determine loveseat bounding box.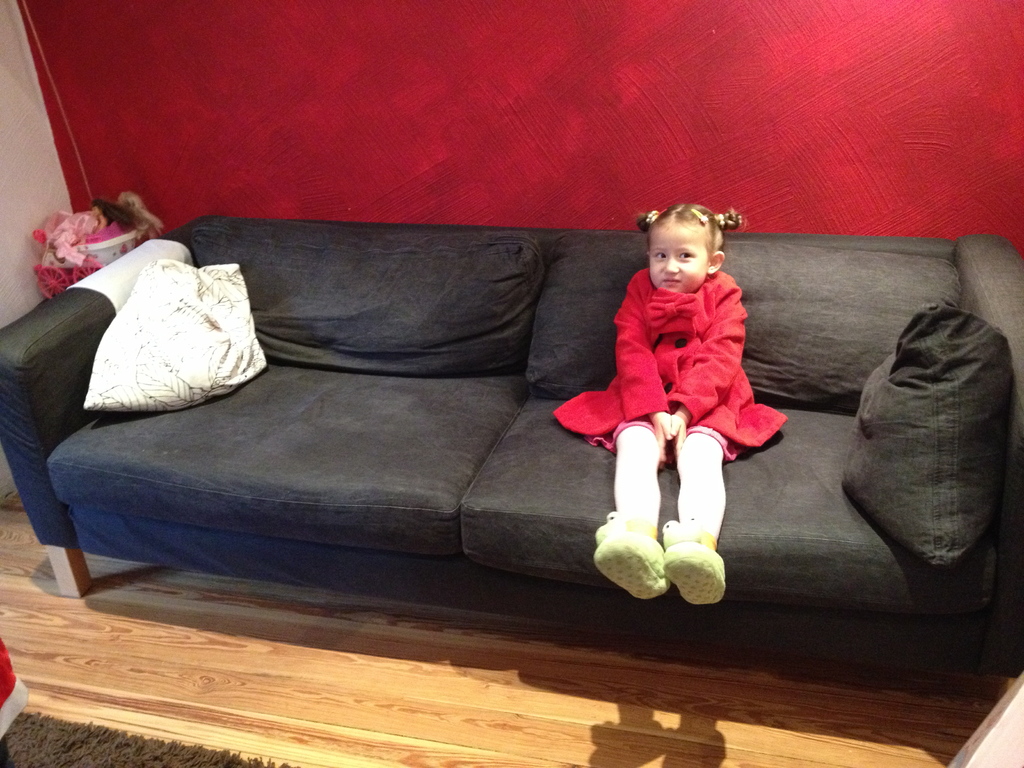
Determined: (0,166,976,660).
